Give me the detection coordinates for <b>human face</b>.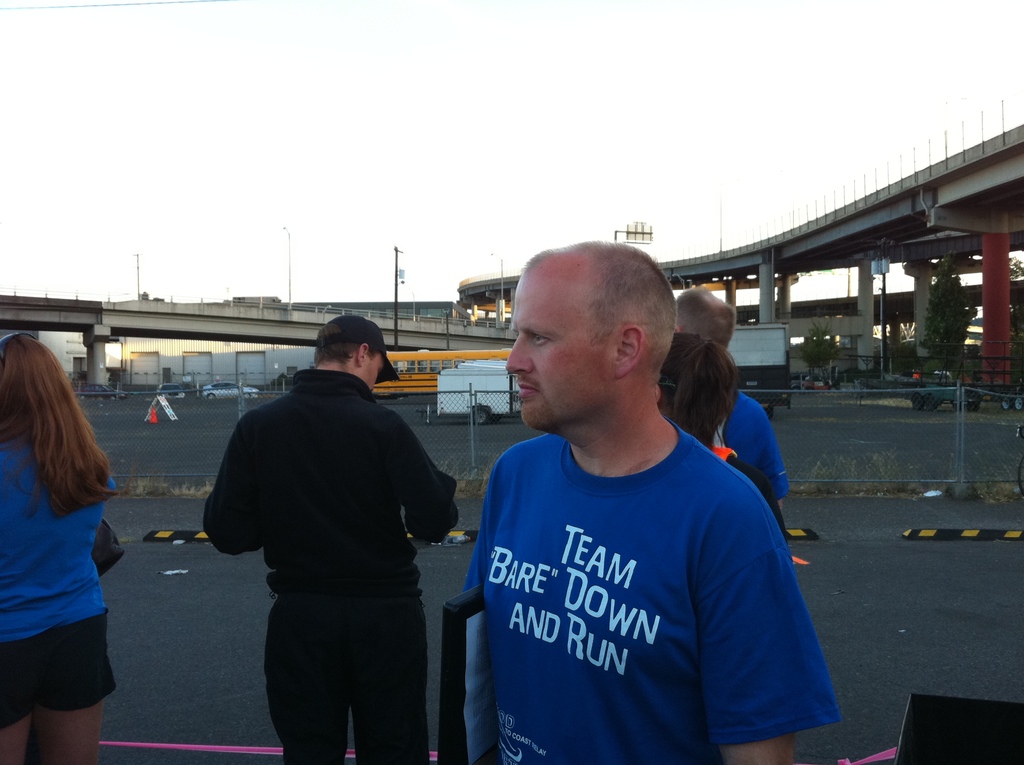
select_region(360, 351, 384, 391).
